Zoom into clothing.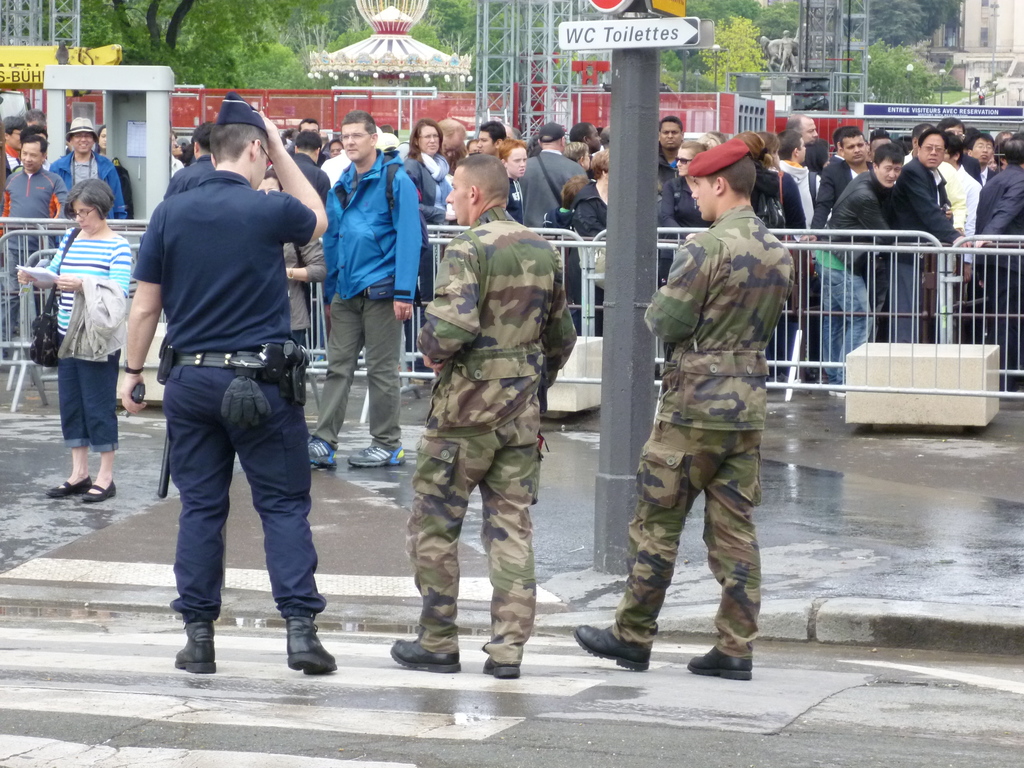
Zoom target: region(949, 157, 983, 256).
